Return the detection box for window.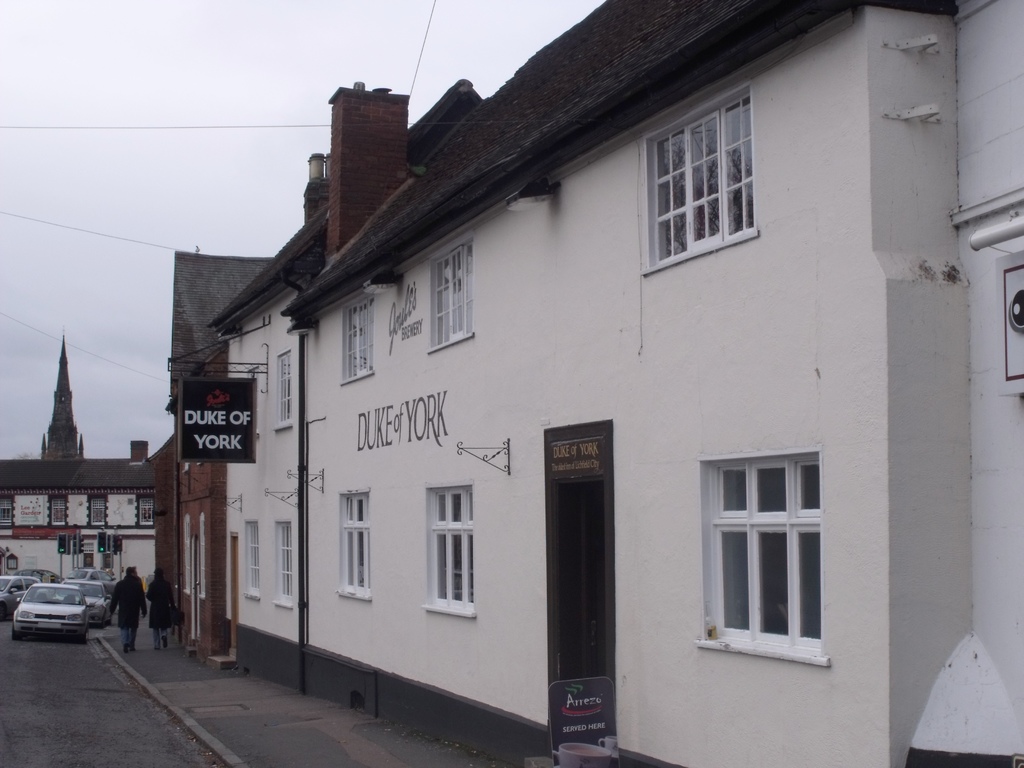
(277, 351, 293, 423).
